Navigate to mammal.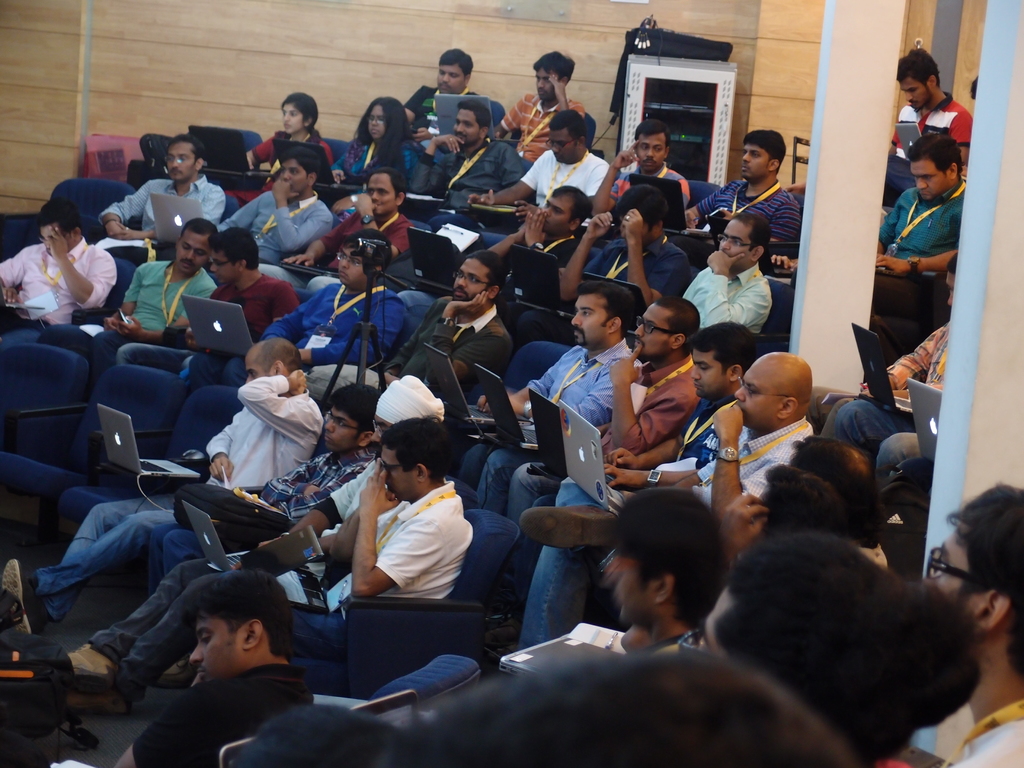
Navigation target: x1=468, y1=104, x2=623, y2=205.
